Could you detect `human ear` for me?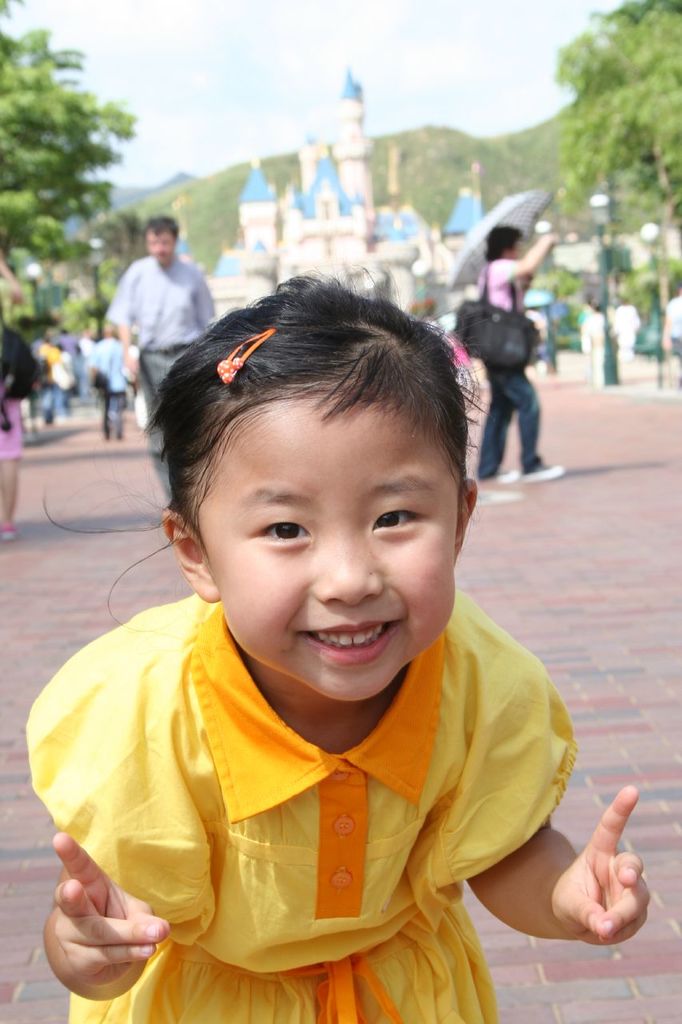
Detection result: left=158, top=508, right=221, bottom=603.
